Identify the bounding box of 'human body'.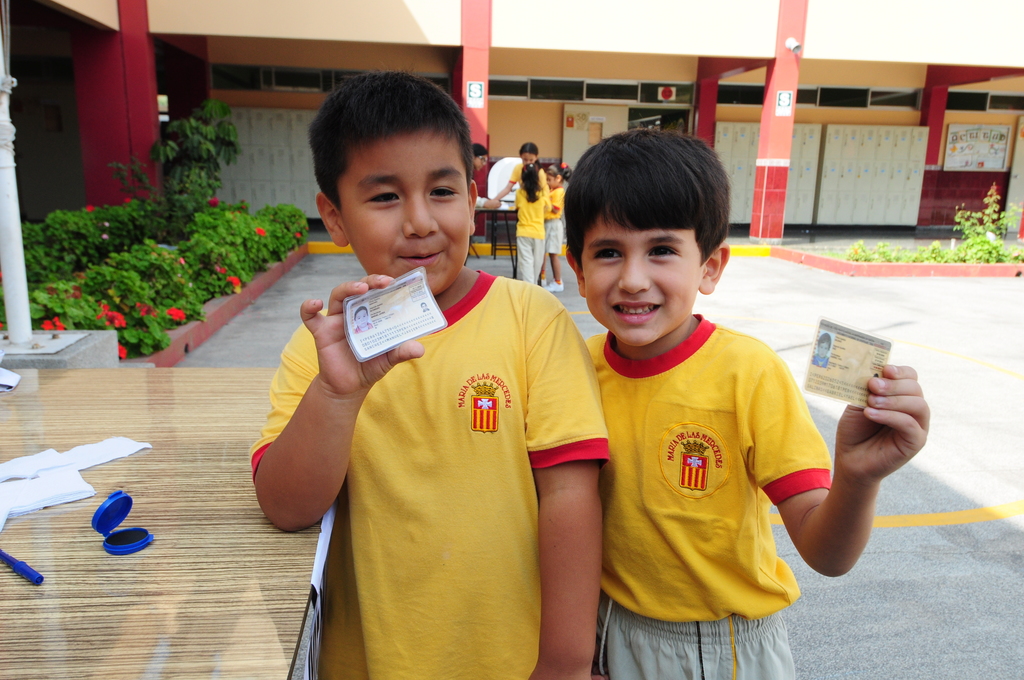
309,143,609,679.
